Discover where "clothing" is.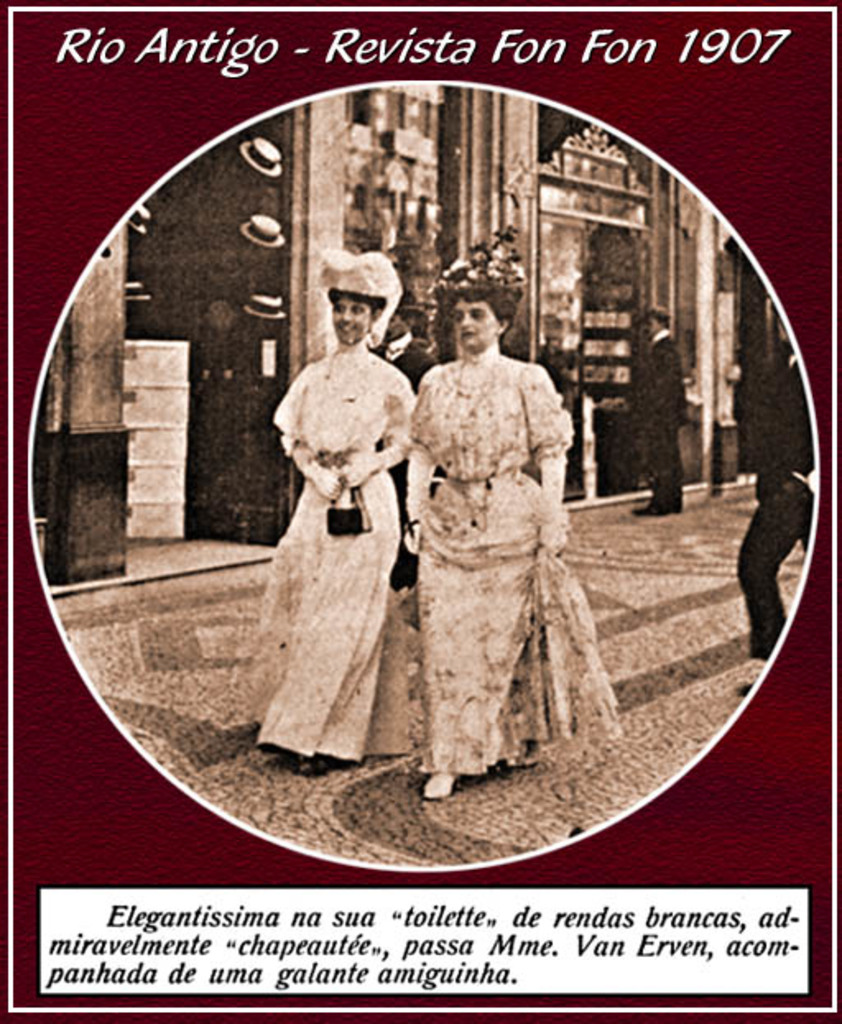
Discovered at <box>373,293,641,773</box>.
